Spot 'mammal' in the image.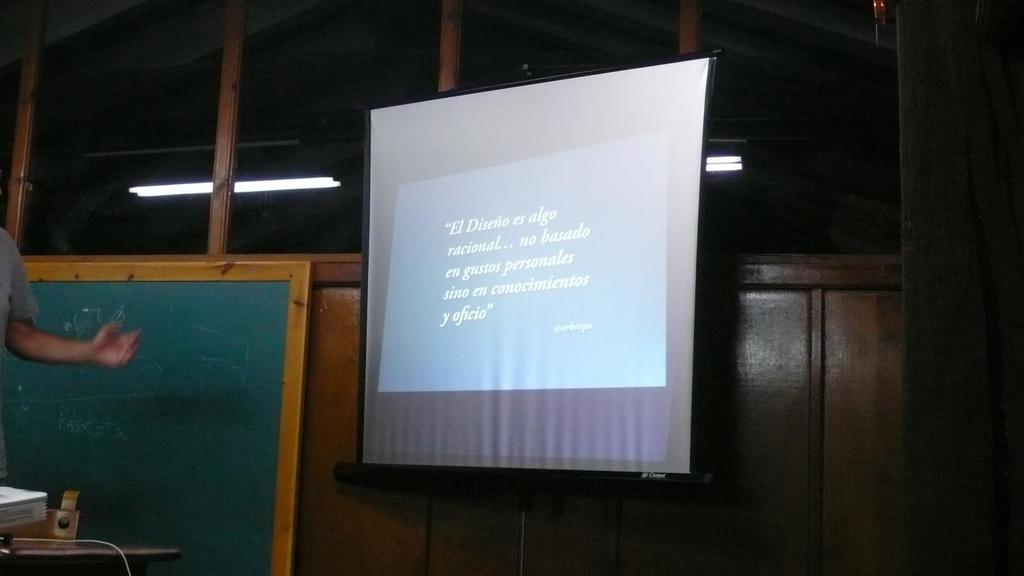
'mammal' found at bbox=(3, 233, 133, 349).
